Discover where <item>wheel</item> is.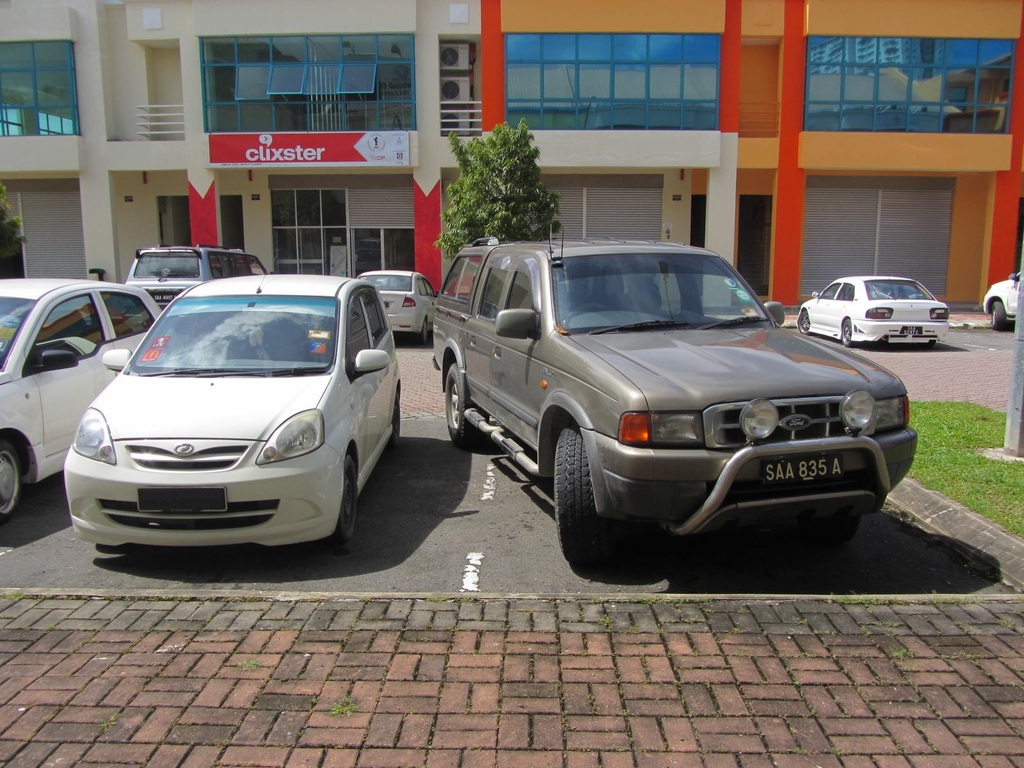
Discovered at [844, 317, 854, 347].
